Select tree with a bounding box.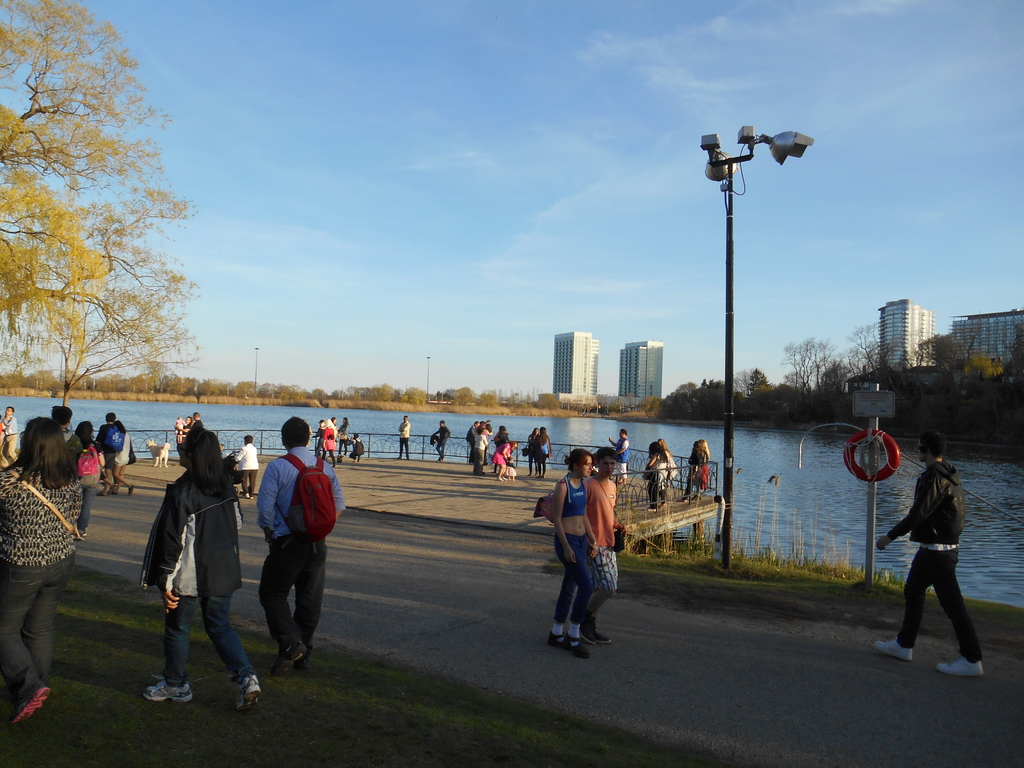
select_region(173, 376, 195, 394).
